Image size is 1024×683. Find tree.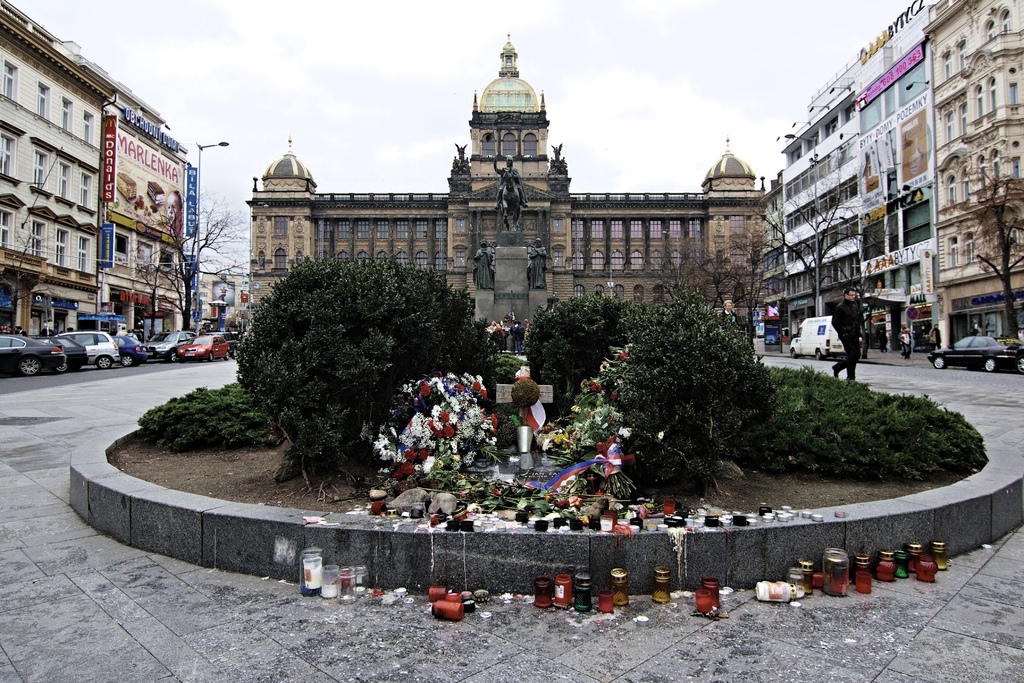
bbox(740, 159, 880, 329).
